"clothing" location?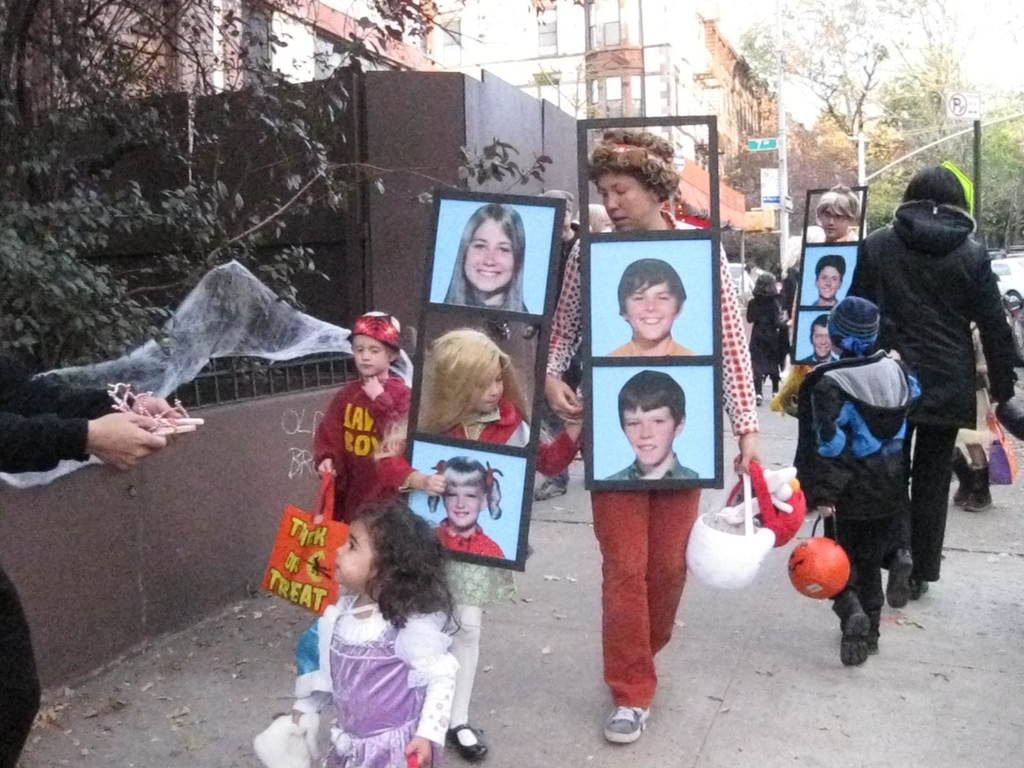
BBox(0, 340, 129, 767)
